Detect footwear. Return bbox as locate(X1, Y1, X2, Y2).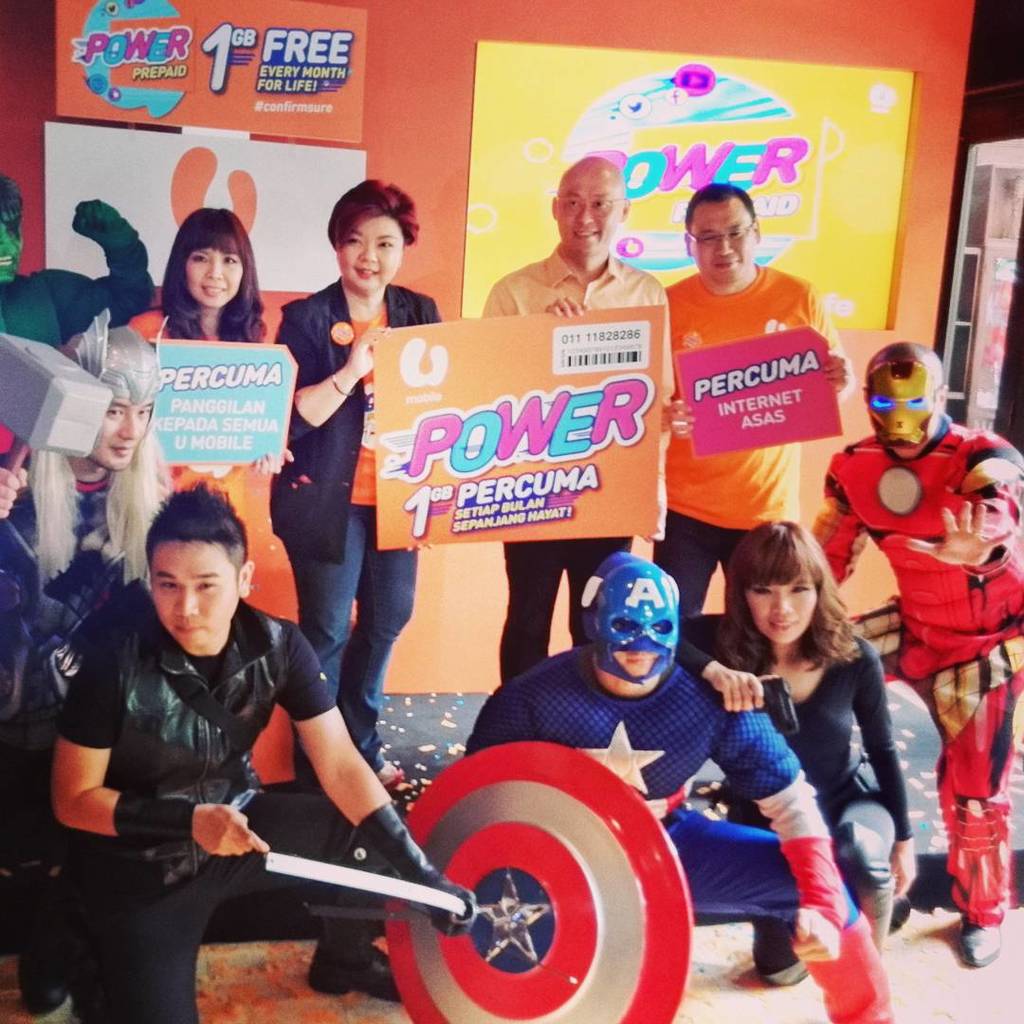
locate(10, 944, 74, 1012).
